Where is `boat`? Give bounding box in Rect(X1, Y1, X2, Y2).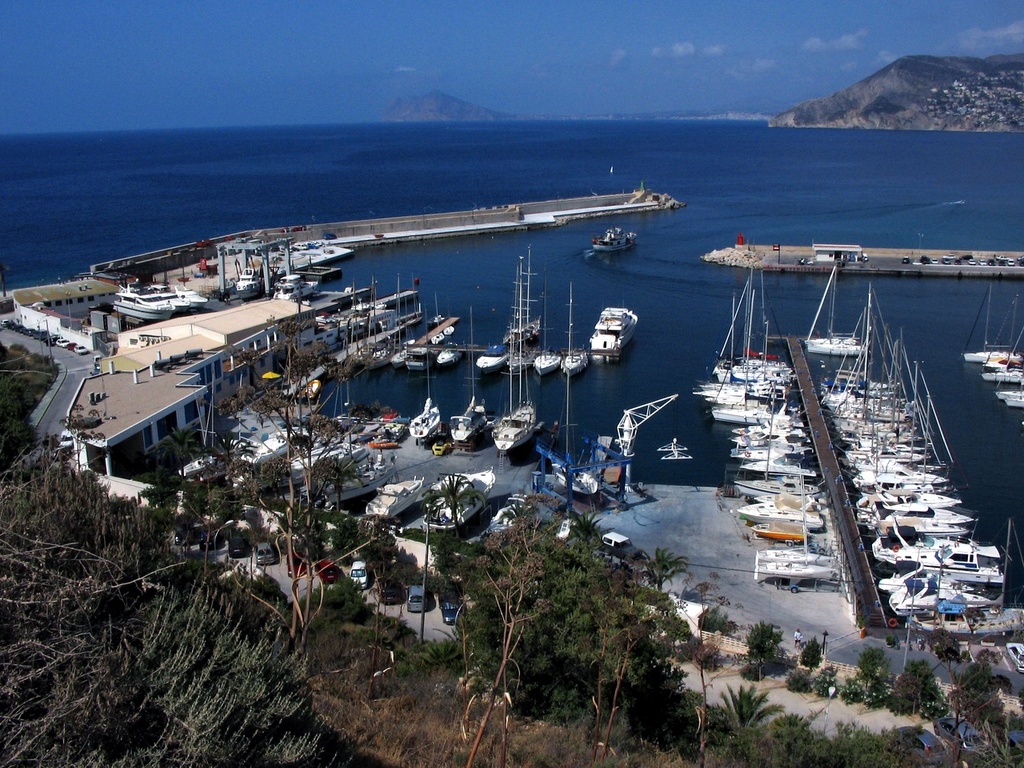
Rect(234, 265, 279, 301).
